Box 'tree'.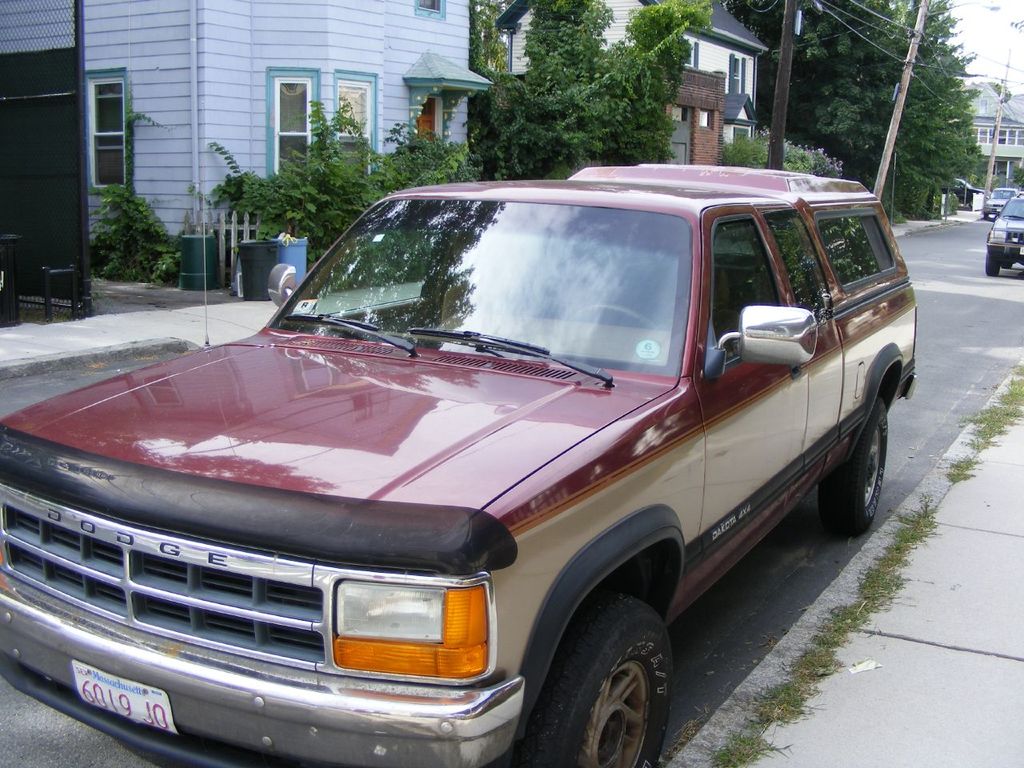
l=438, t=0, r=732, b=206.
